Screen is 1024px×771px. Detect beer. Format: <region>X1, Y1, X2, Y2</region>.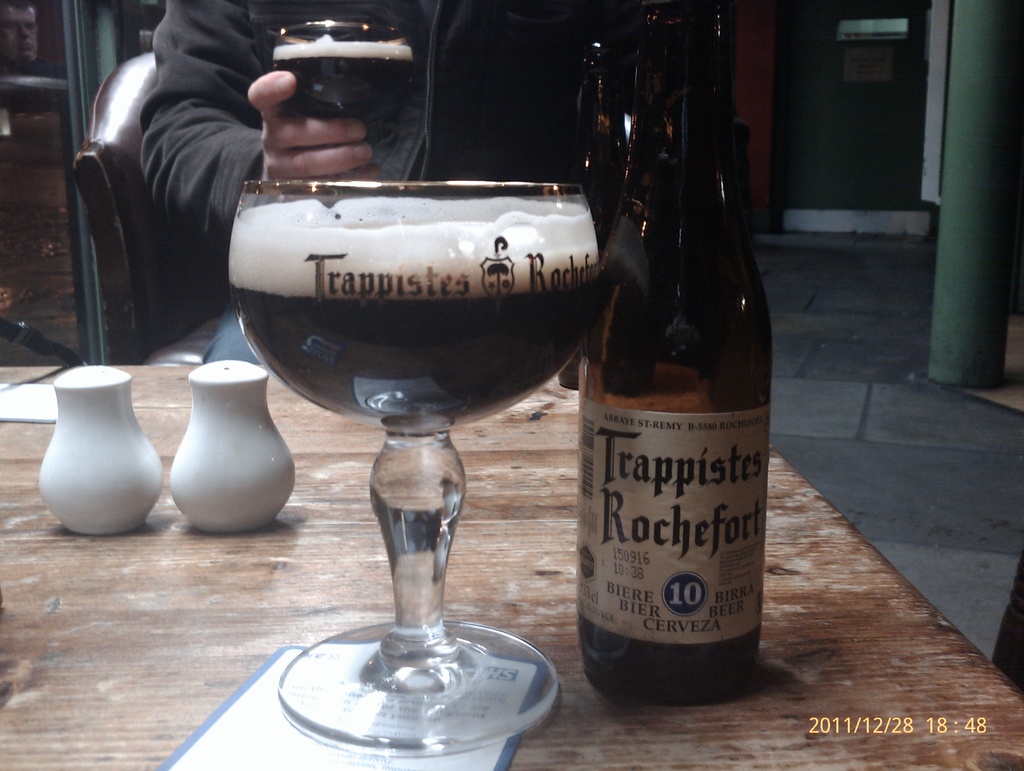
<region>226, 202, 596, 430</region>.
